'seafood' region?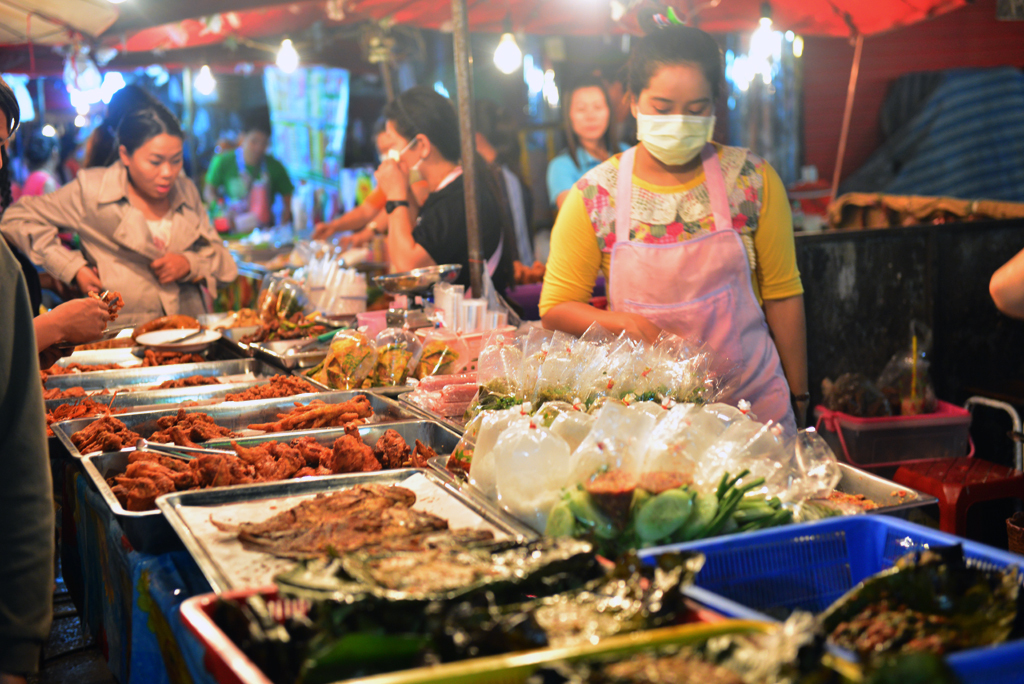
204,474,499,558
